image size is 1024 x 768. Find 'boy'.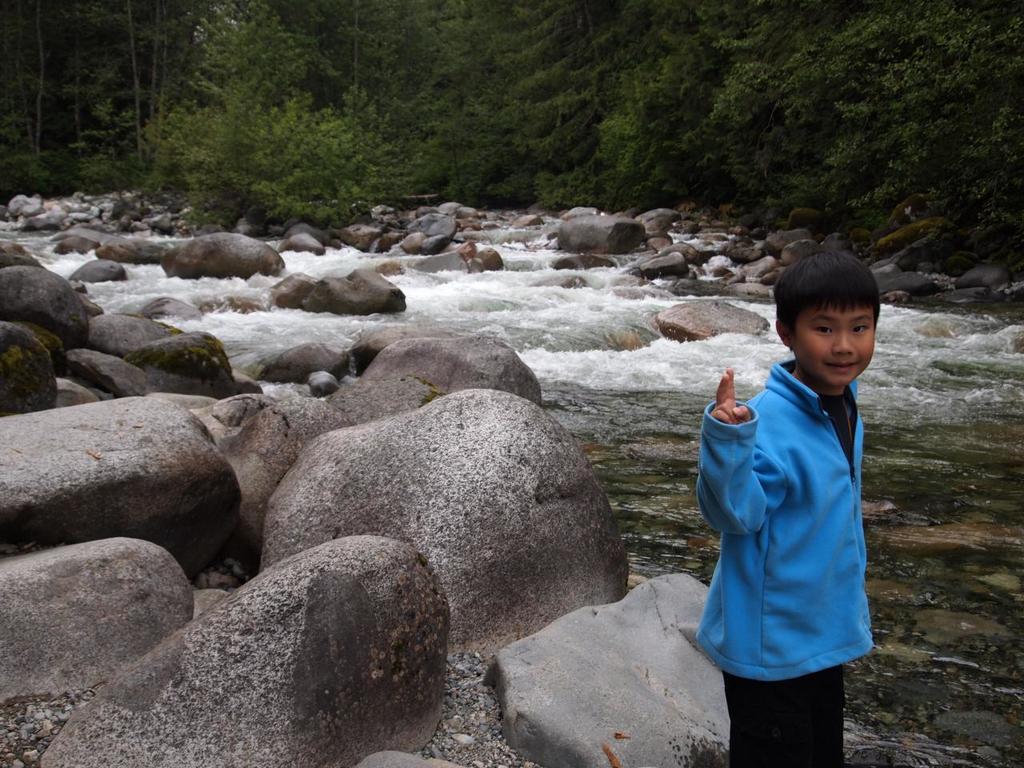
686:251:898:751.
